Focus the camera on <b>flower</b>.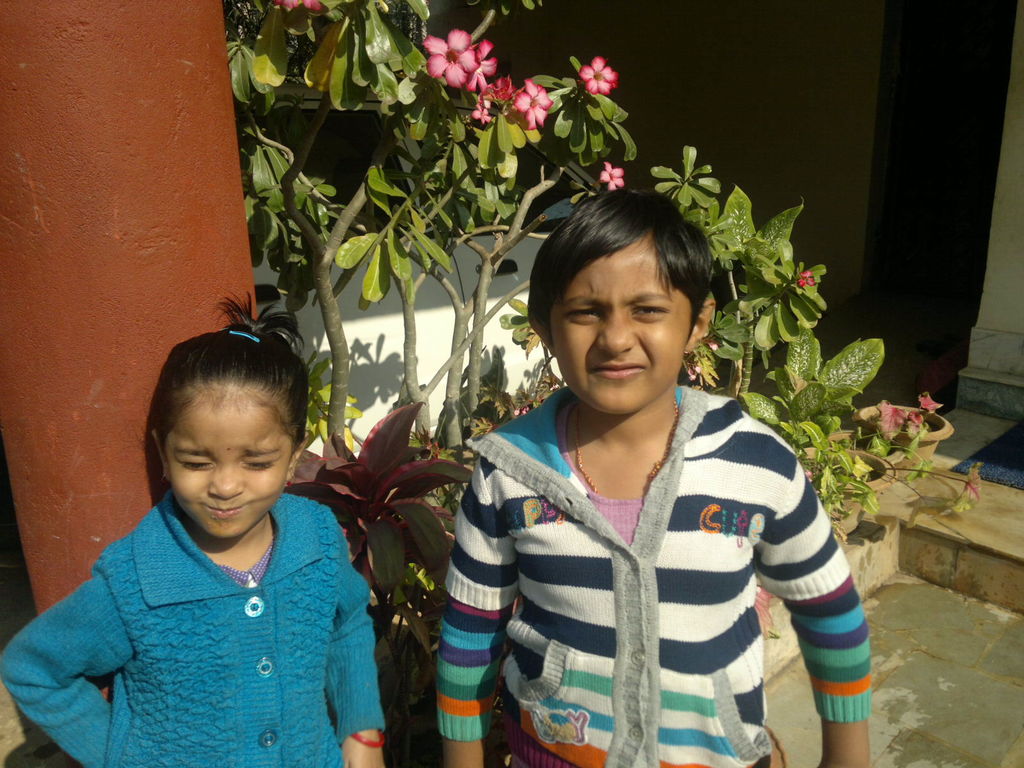
Focus region: {"left": 269, "top": 0, "right": 327, "bottom": 12}.
